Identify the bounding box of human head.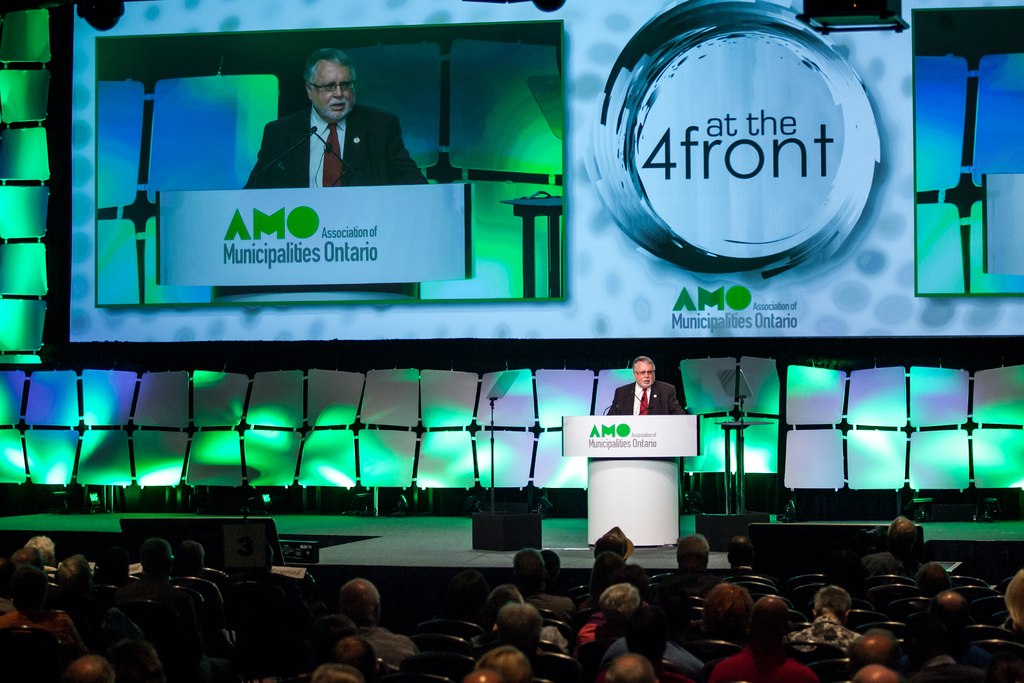
27,534,58,572.
